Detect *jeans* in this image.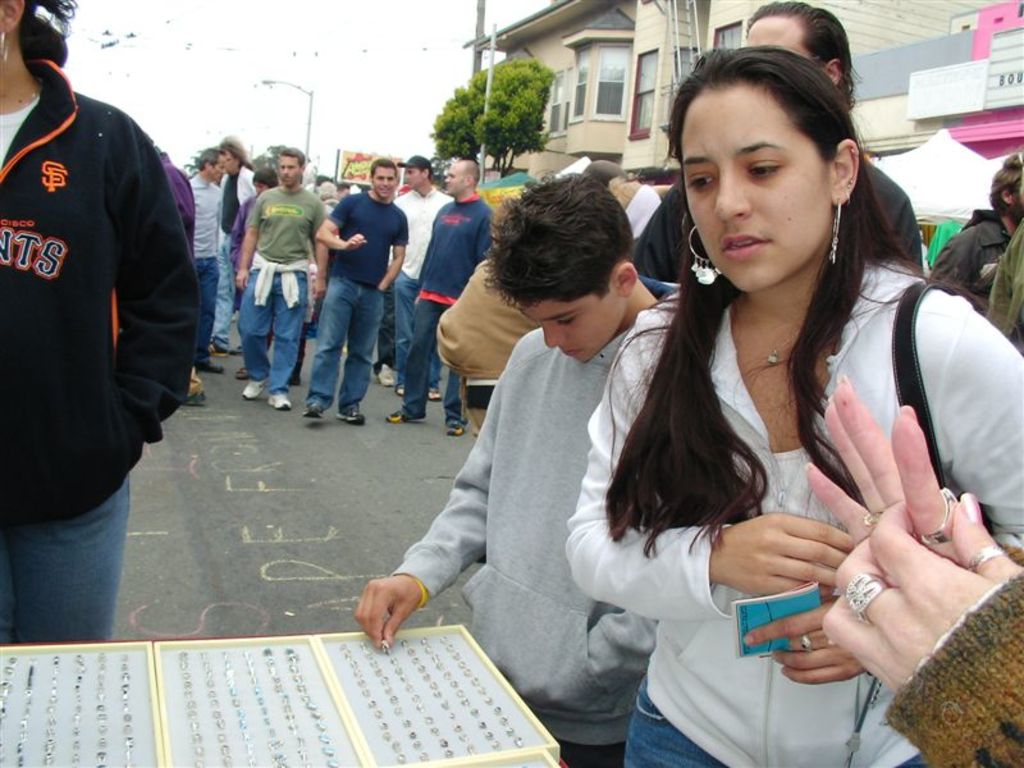
Detection: x1=306 y1=279 x2=385 y2=410.
